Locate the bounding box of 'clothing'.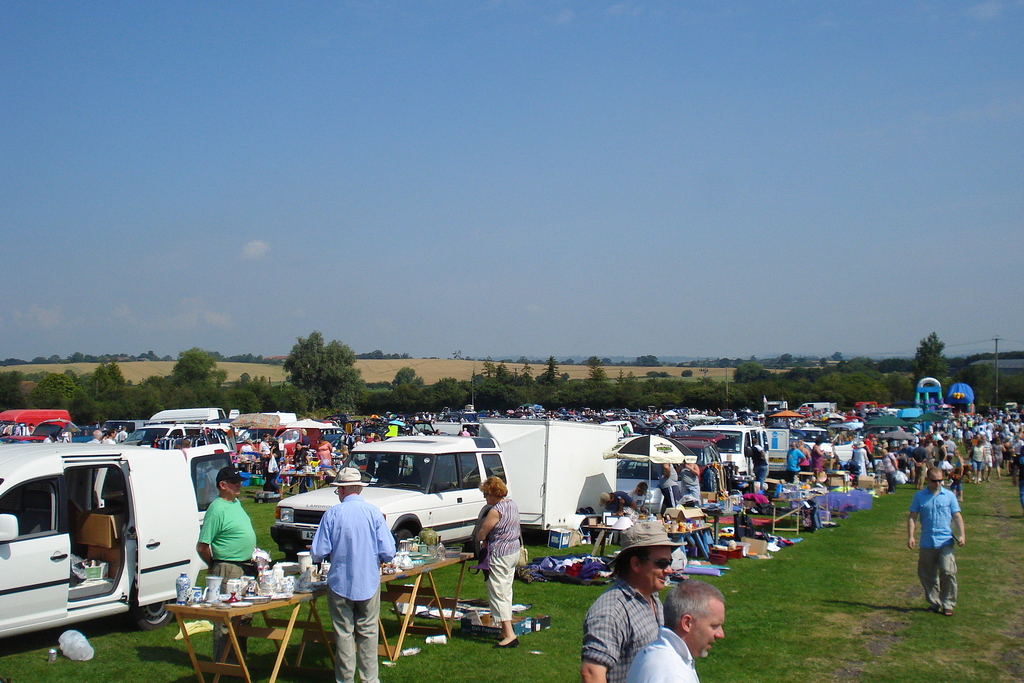
Bounding box: (626, 490, 646, 509).
